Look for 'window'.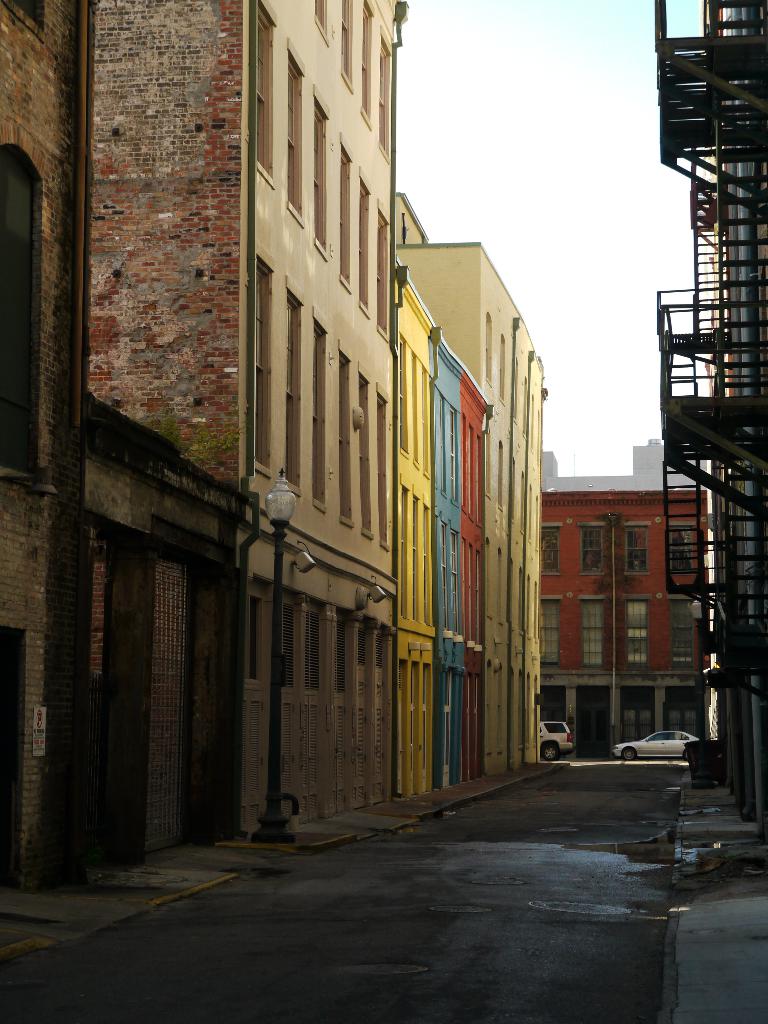
Found: 625 686 655 735.
